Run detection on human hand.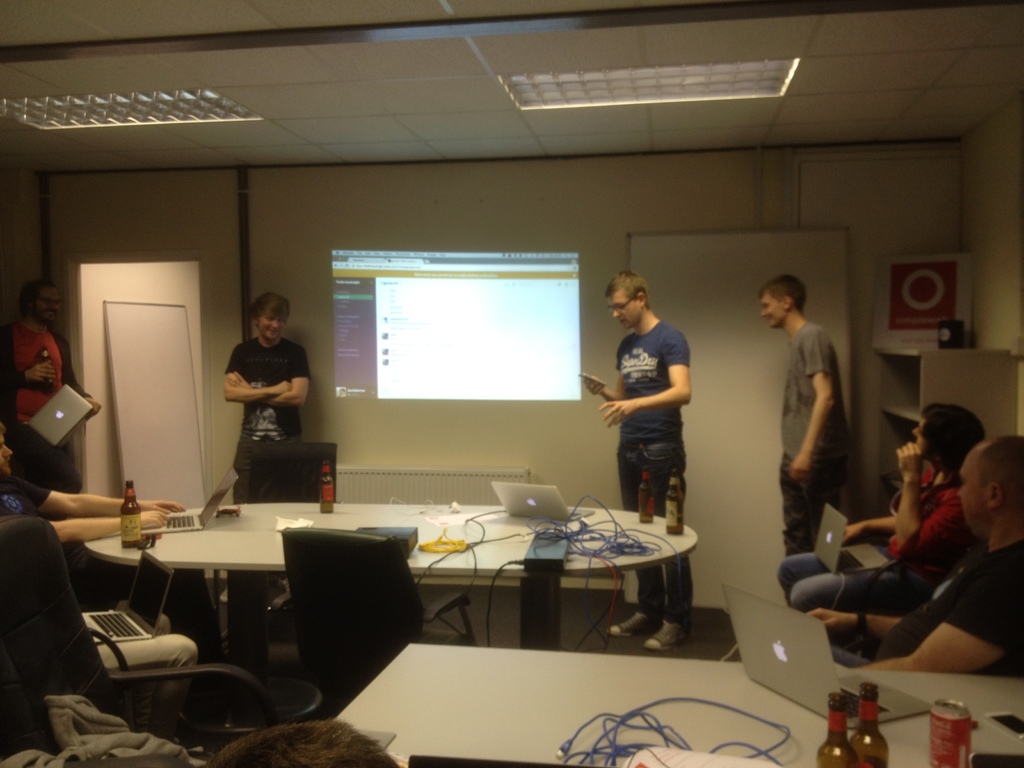
Result: x1=26, y1=360, x2=58, y2=388.
